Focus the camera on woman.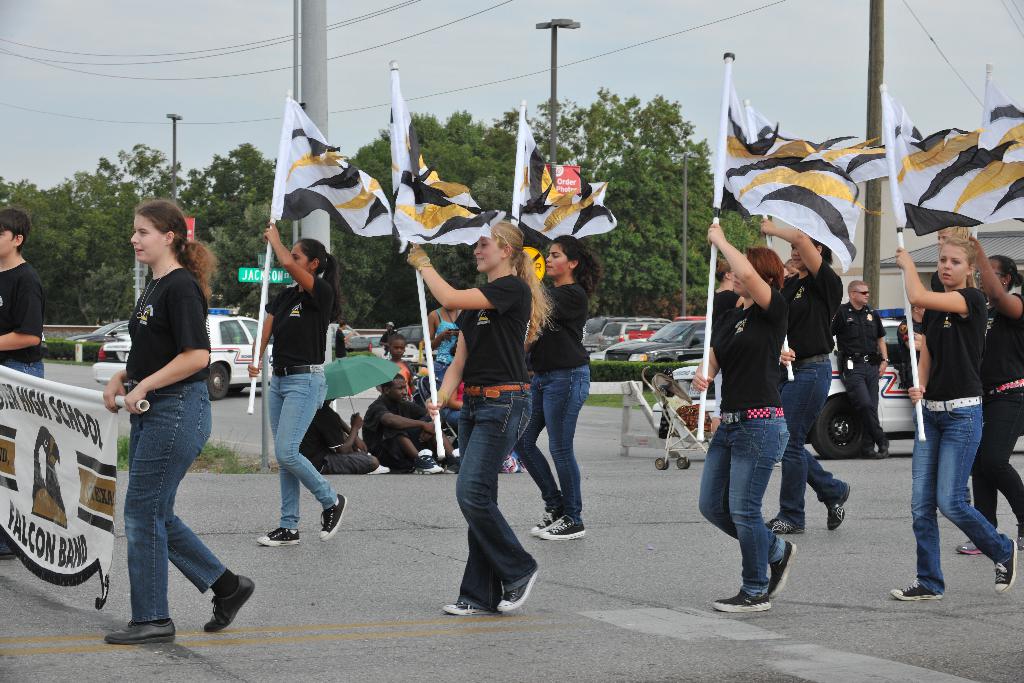
Focus region: <bbox>406, 219, 552, 614</bbox>.
